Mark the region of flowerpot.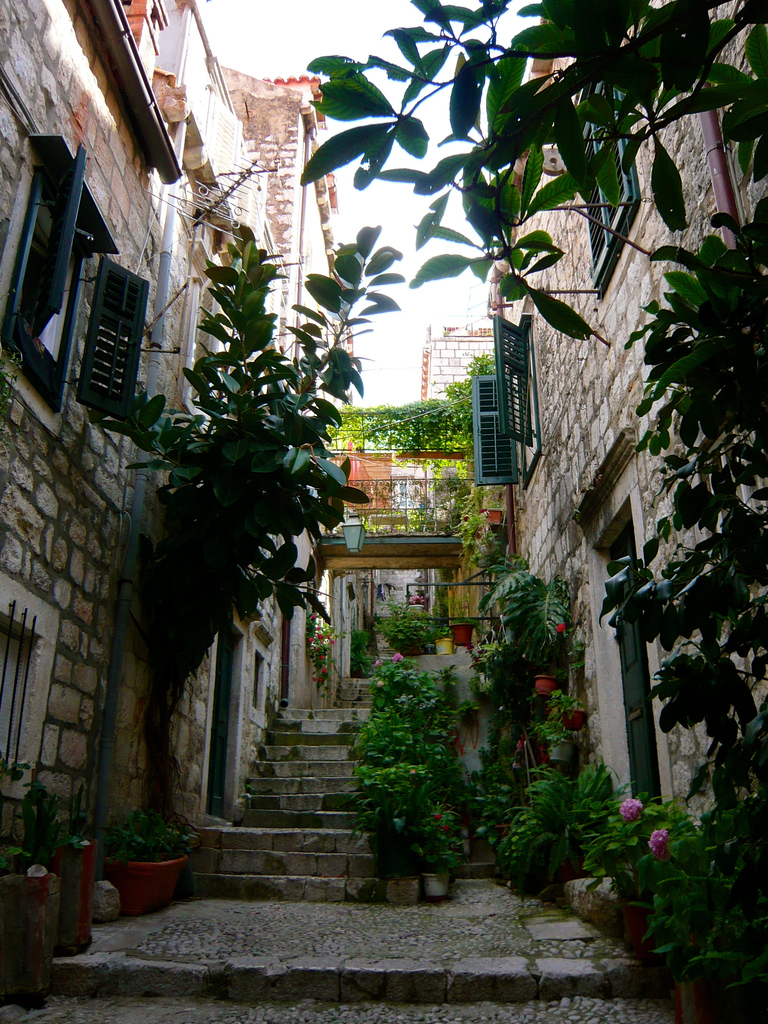
Region: select_region(548, 732, 574, 762).
